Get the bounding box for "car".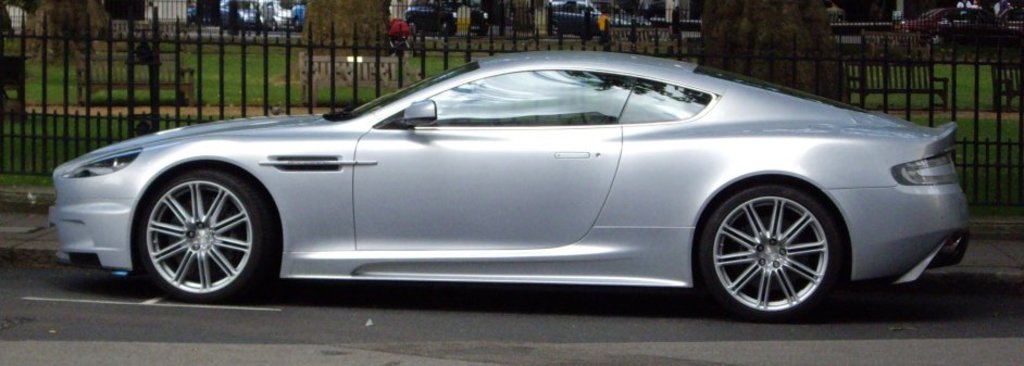
0, 0, 24, 33.
